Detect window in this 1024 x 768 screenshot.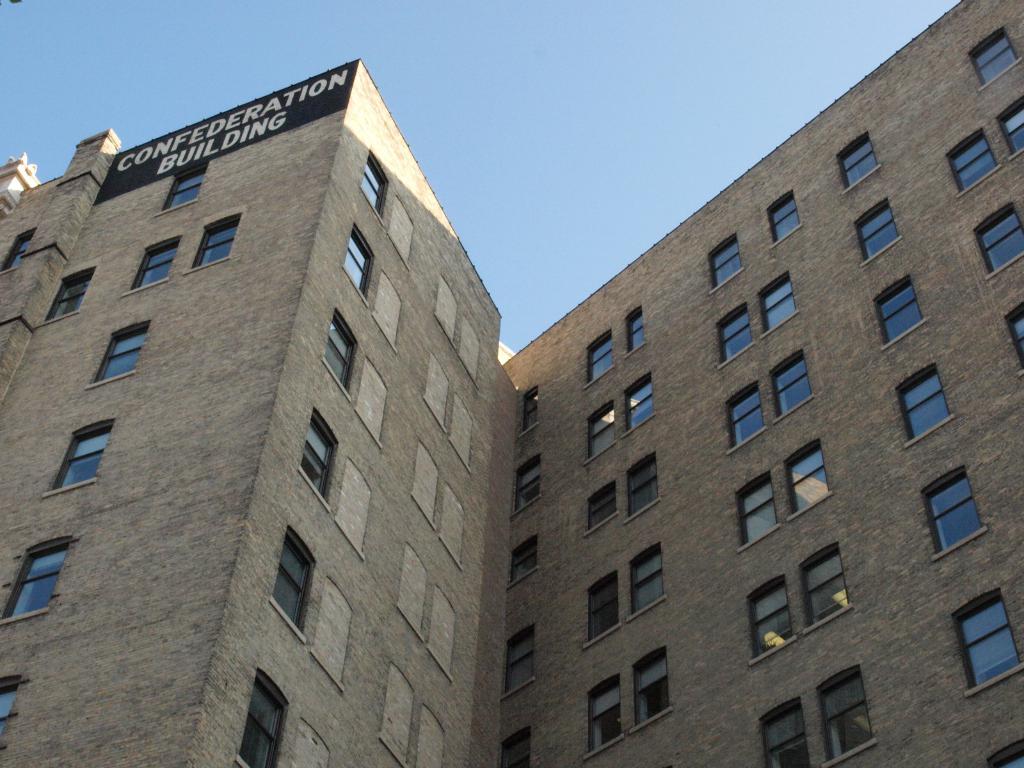
Detection: pyautogui.locateOnScreen(0, 228, 39, 273).
